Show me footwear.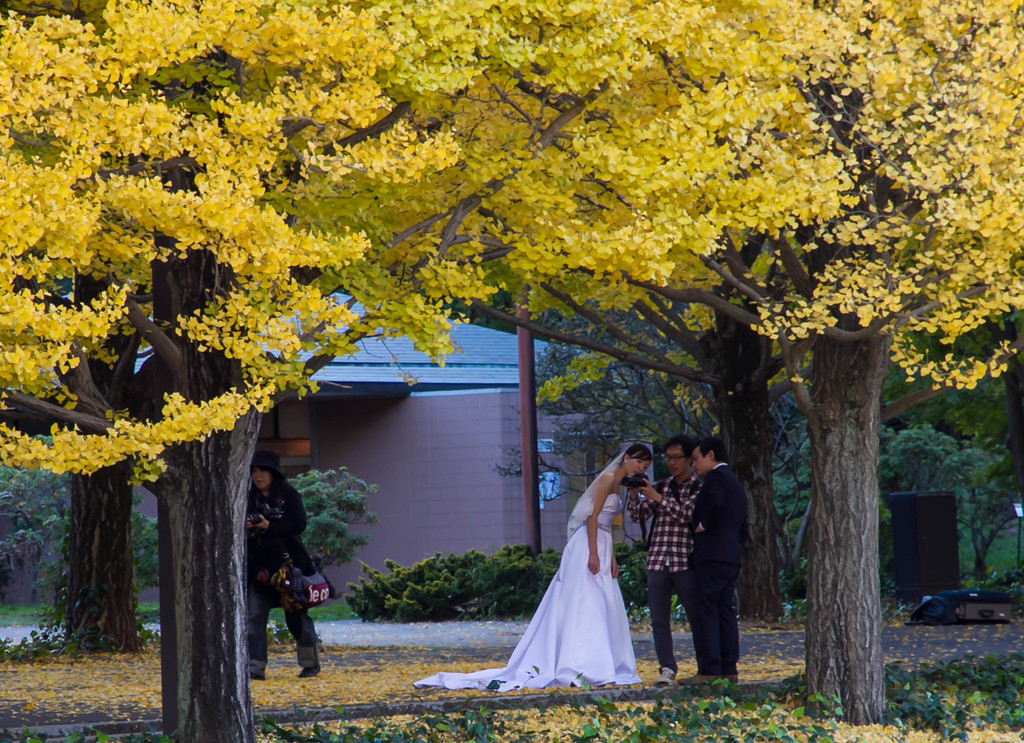
footwear is here: bbox(298, 664, 323, 681).
